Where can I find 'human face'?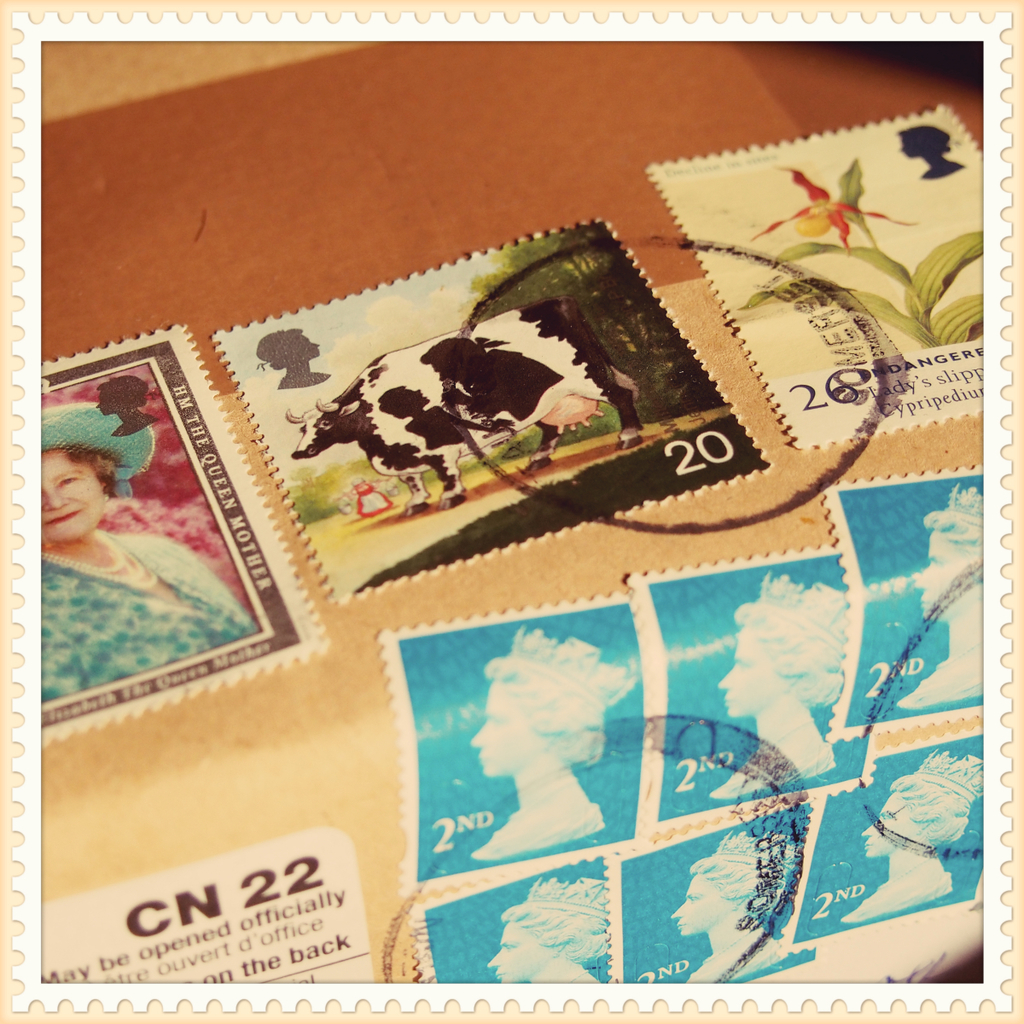
You can find it at {"left": 470, "top": 682, "right": 538, "bottom": 777}.
